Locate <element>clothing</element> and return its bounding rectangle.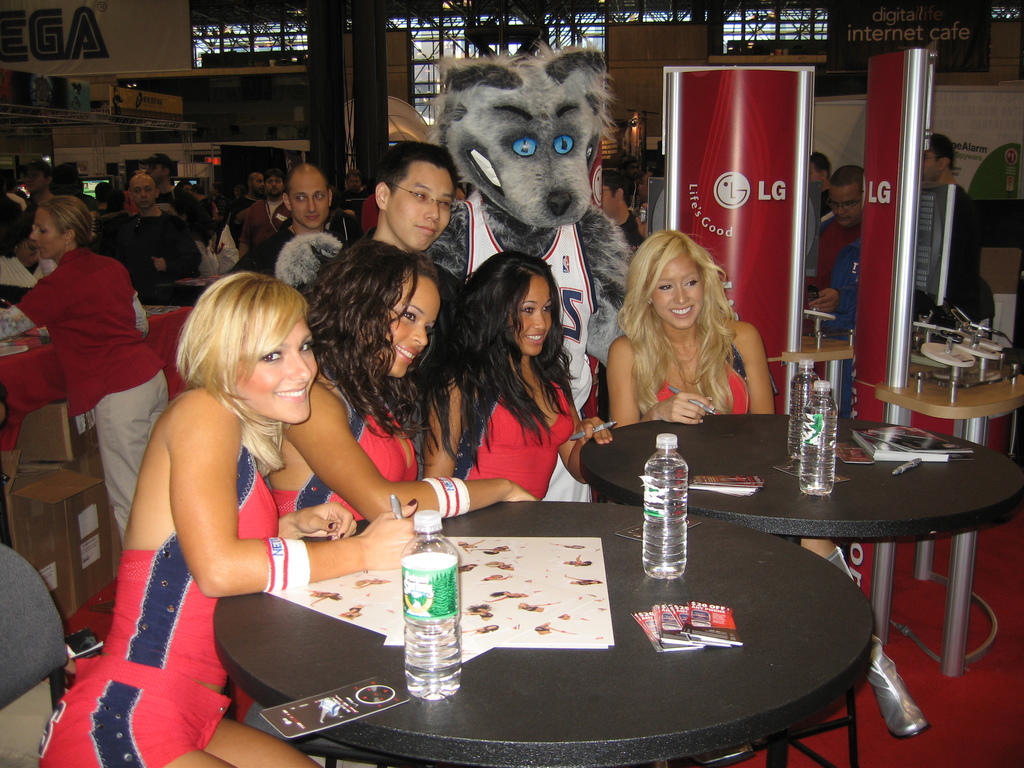
locate(909, 182, 983, 326).
